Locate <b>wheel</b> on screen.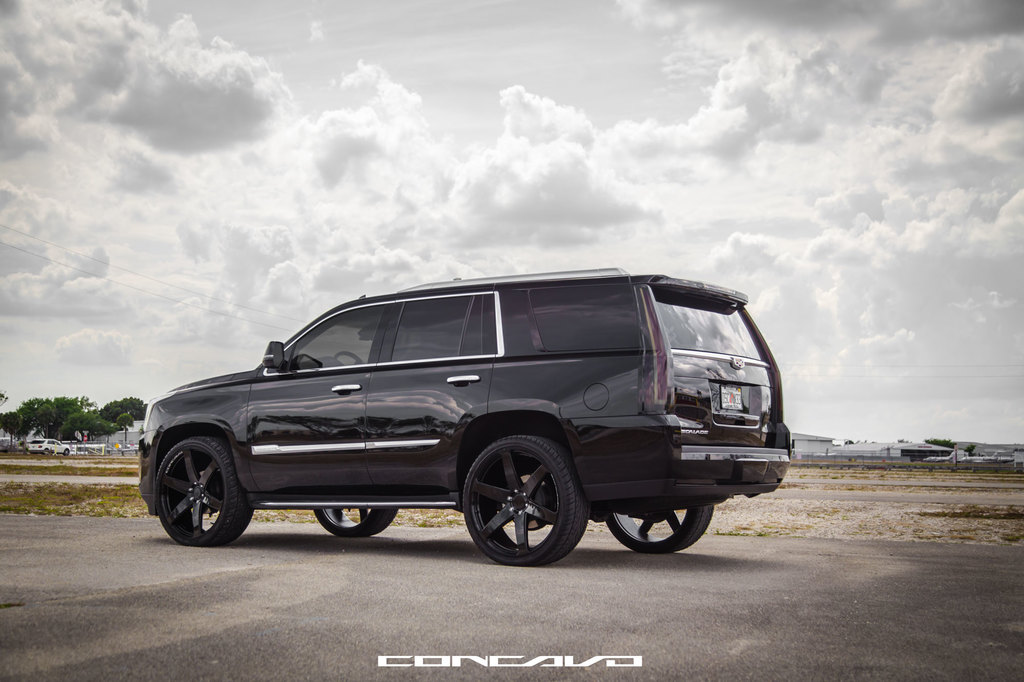
On screen at region(455, 432, 591, 567).
